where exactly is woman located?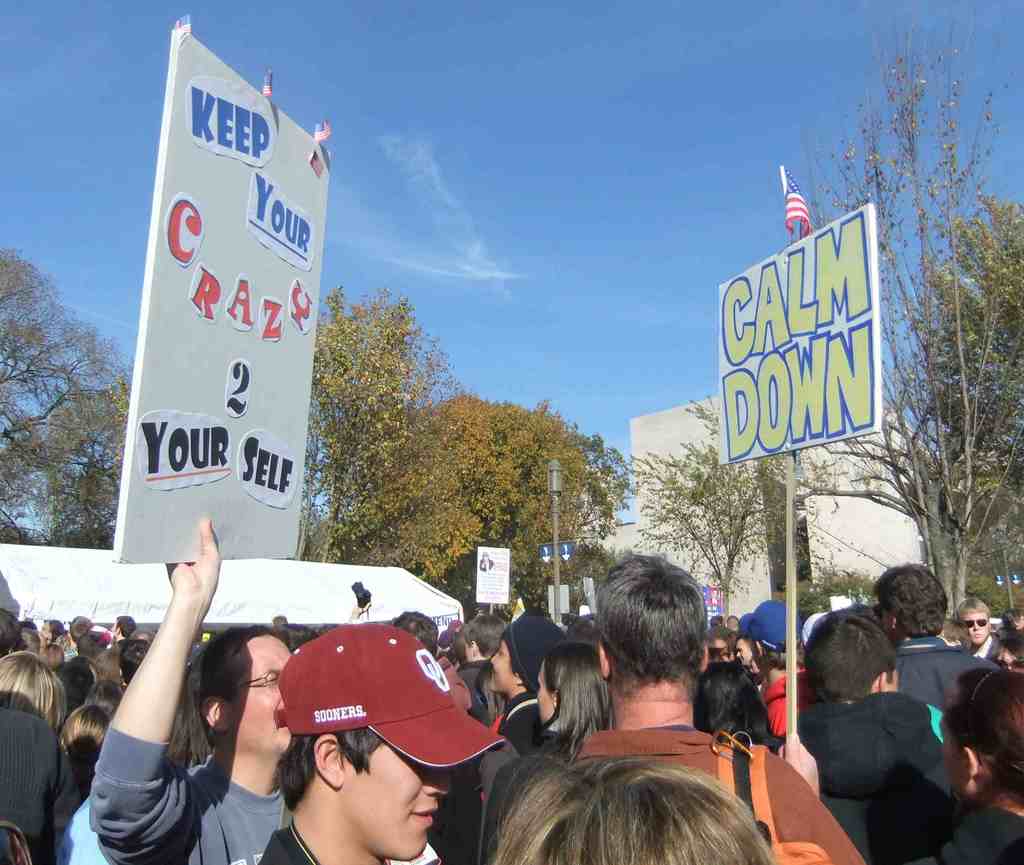
Its bounding box is [694, 659, 784, 755].
